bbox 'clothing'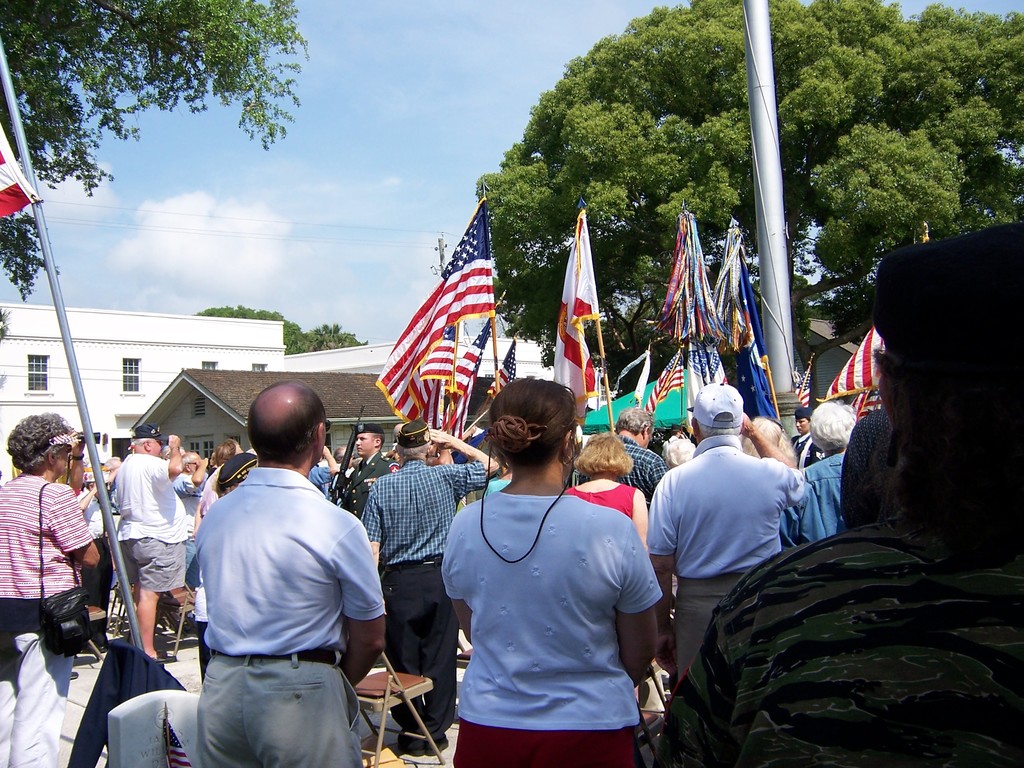
842/401/895/491
